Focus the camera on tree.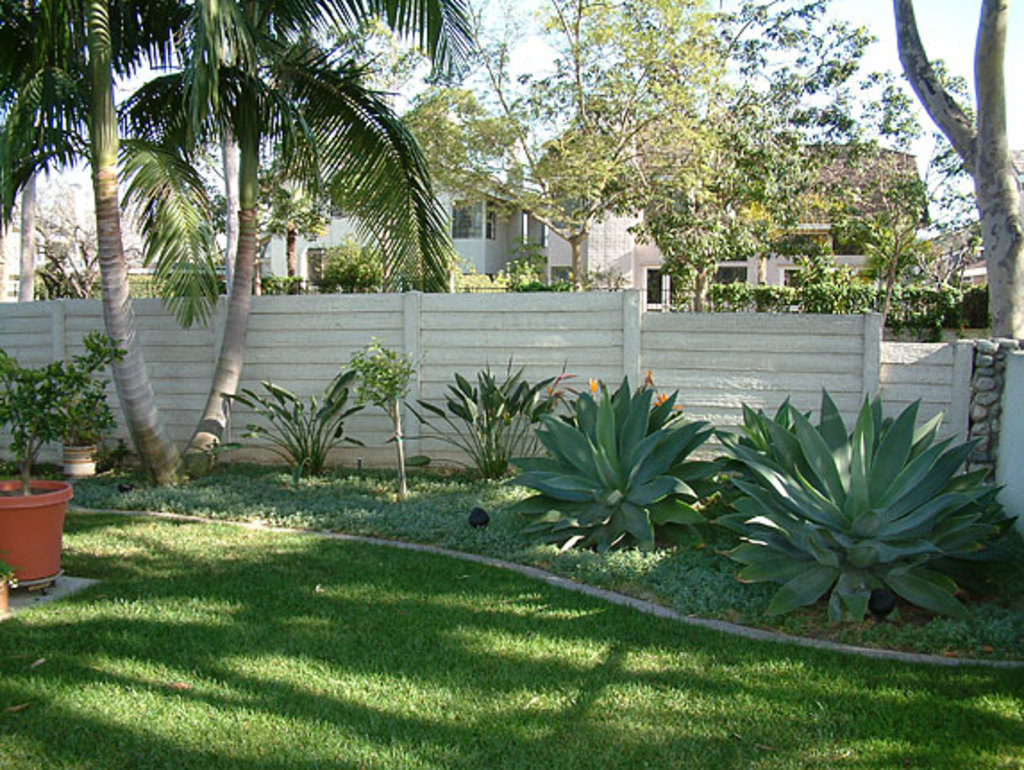
Focus region: x1=888, y1=0, x2=1022, y2=359.
